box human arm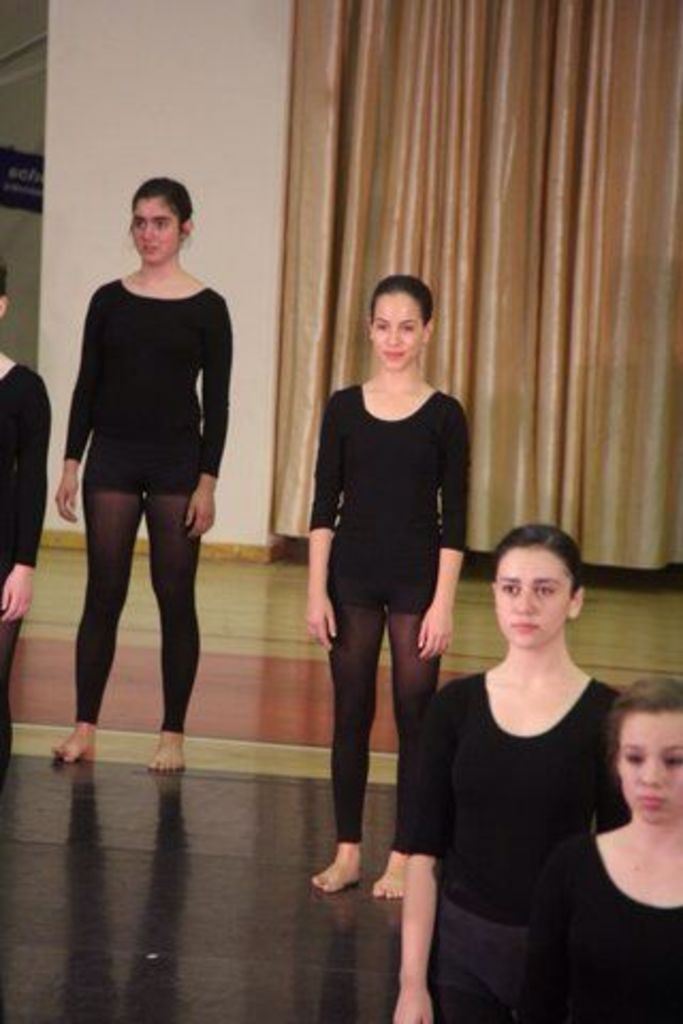
pyautogui.locateOnScreen(173, 286, 235, 550)
